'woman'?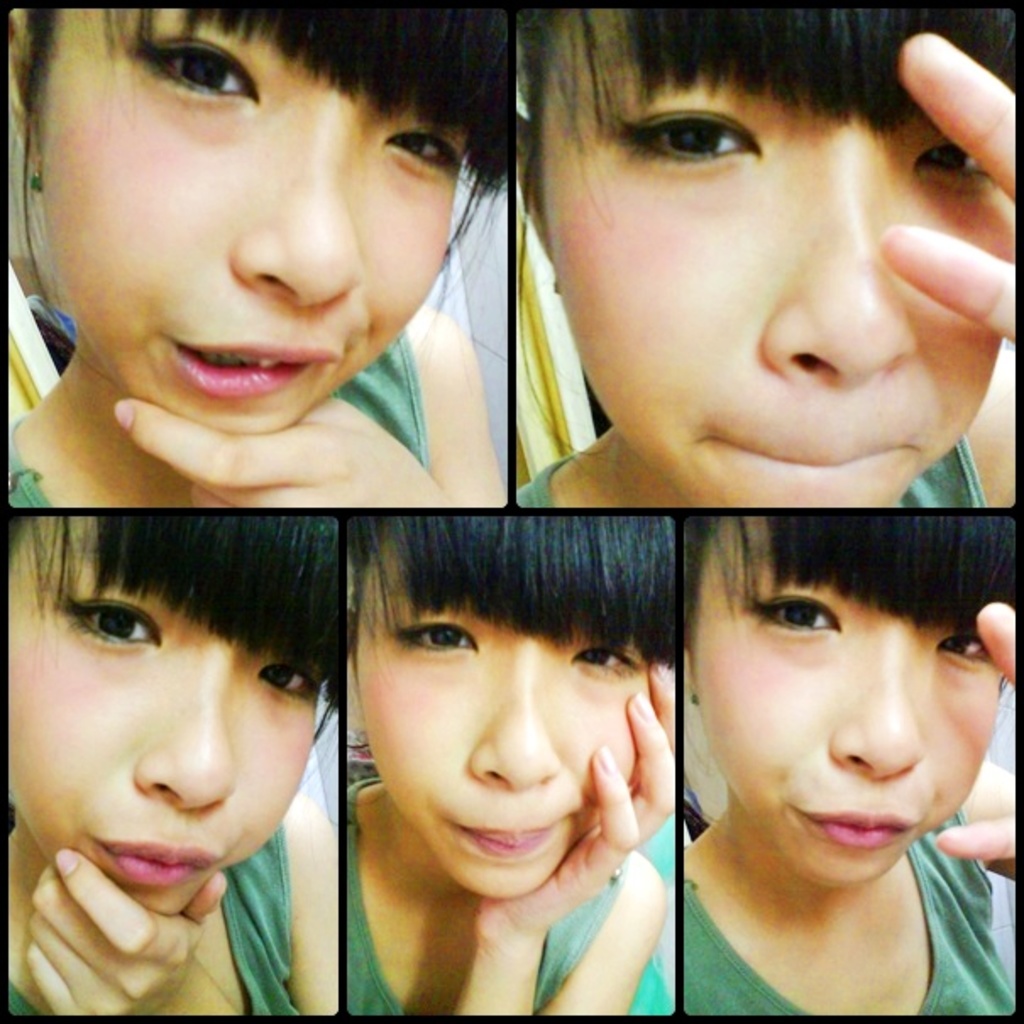
[5, 509, 335, 1016]
